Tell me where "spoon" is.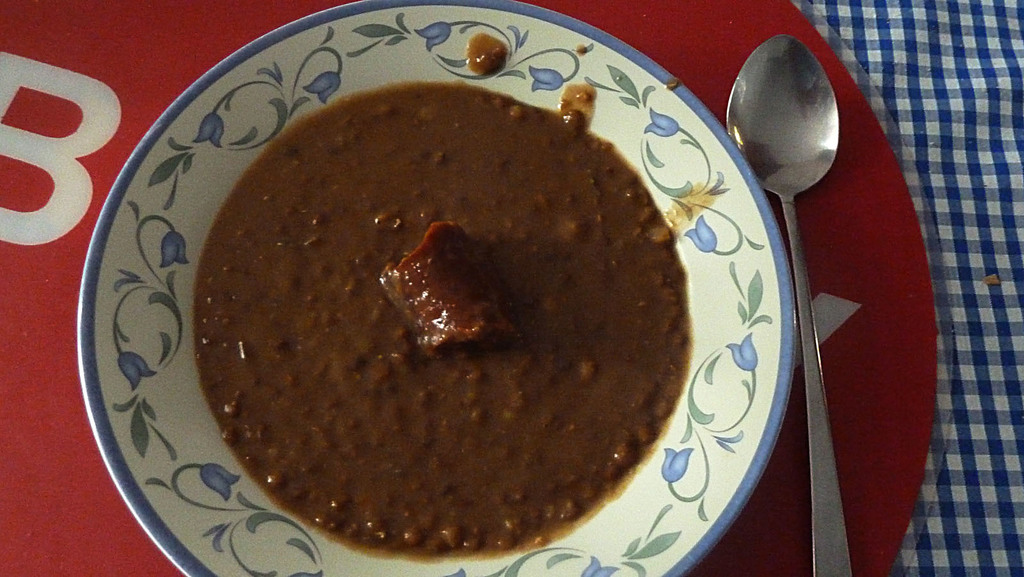
"spoon" is at 724 33 852 576.
